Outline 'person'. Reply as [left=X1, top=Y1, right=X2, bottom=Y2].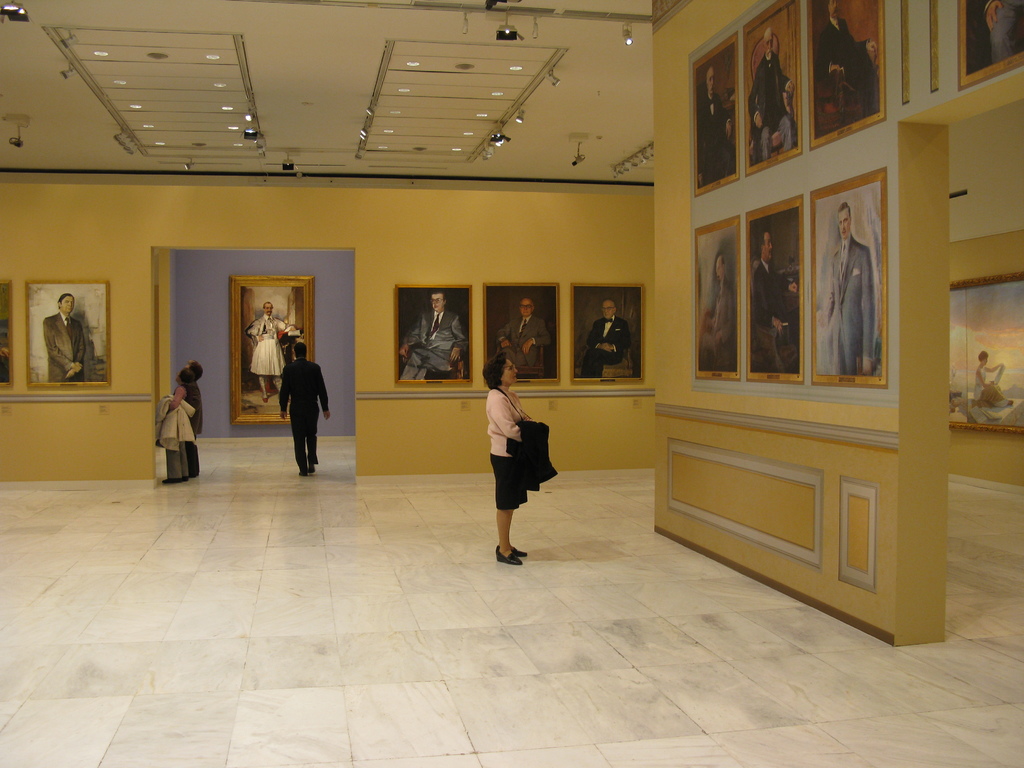
[left=696, top=65, right=732, bottom=179].
